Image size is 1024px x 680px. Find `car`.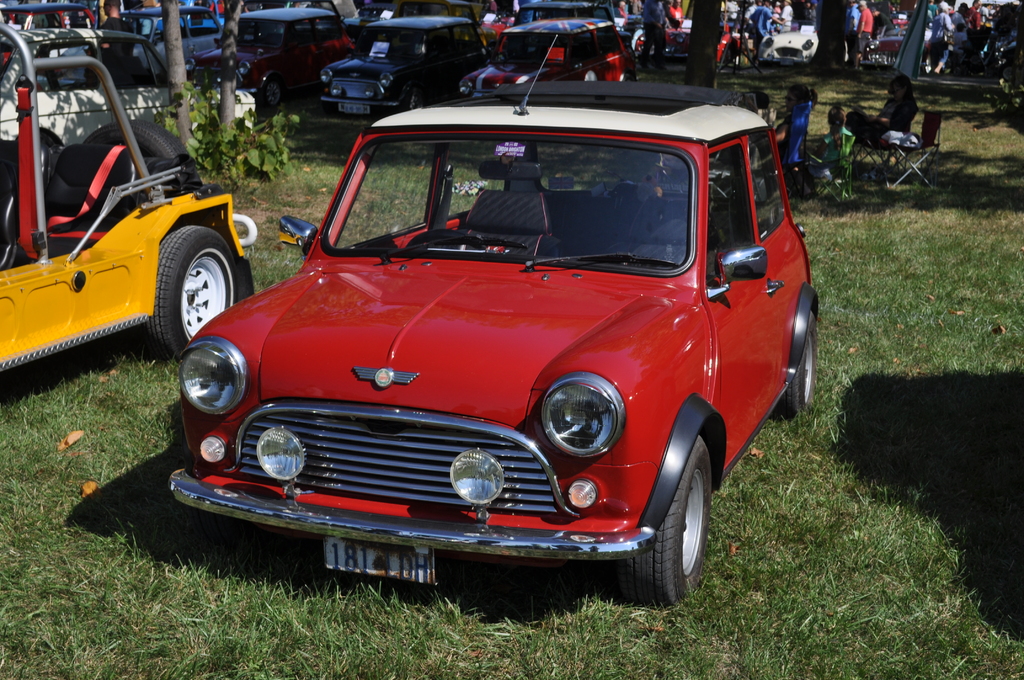
{"left": 322, "top": 16, "right": 489, "bottom": 117}.
